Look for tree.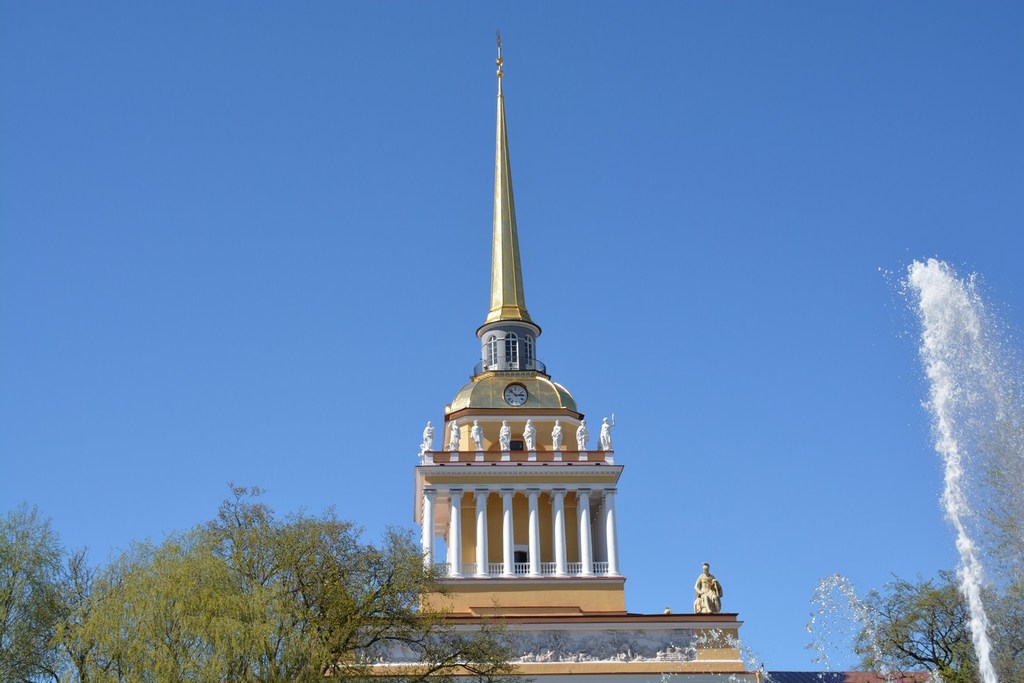
Found: detection(54, 484, 524, 682).
